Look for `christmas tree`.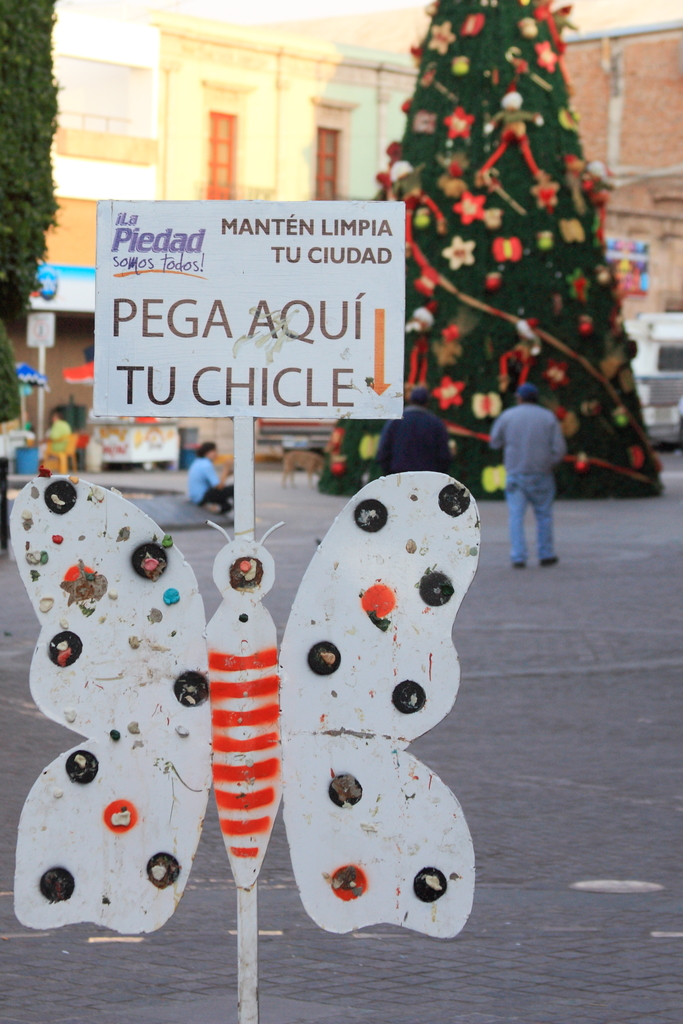
Found: {"left": 0, "top": 319, "right": 19, "bottom": 442}.
